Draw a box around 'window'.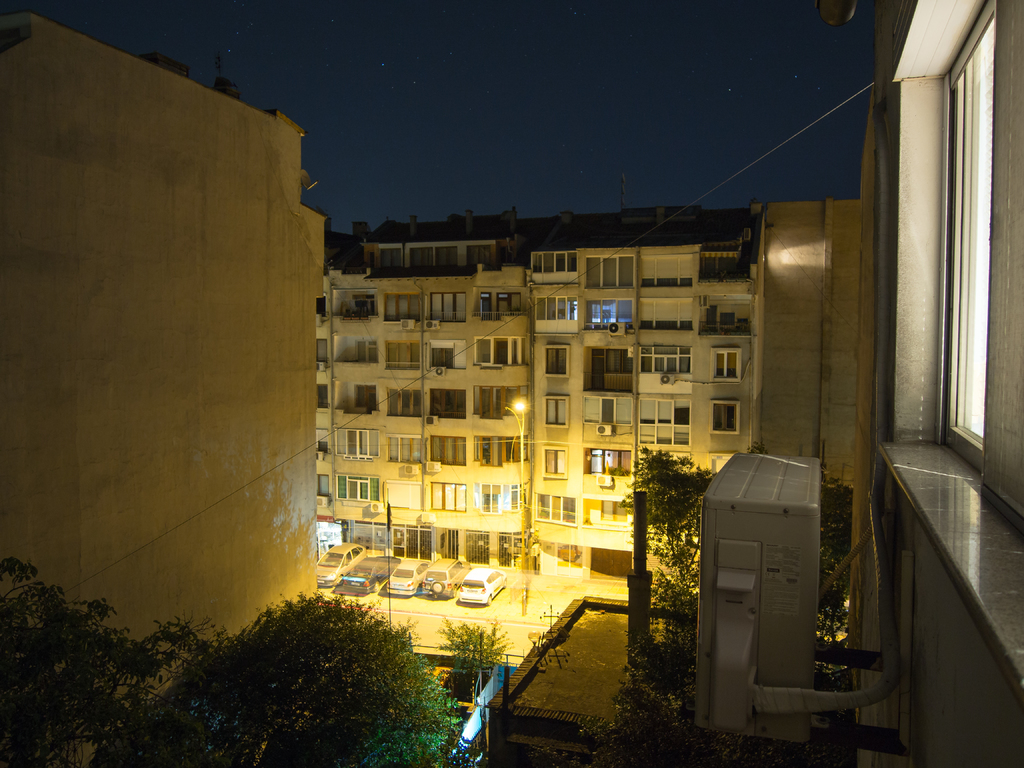
bbox=(542, 445, 567, 476).
